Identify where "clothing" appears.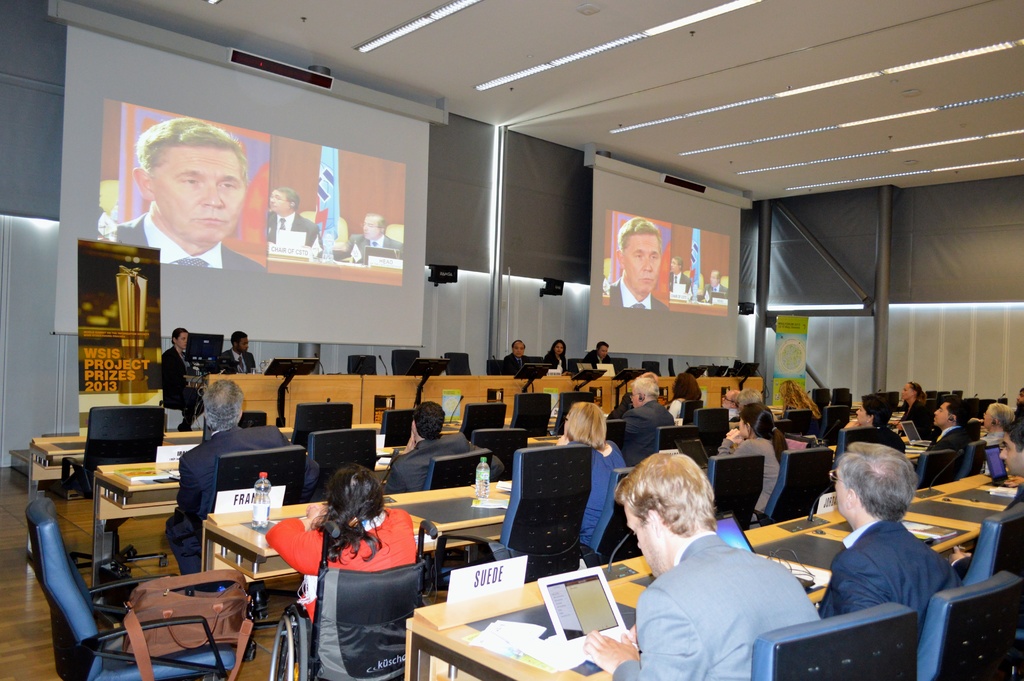
Appears at 665, 271, 689, 284.
